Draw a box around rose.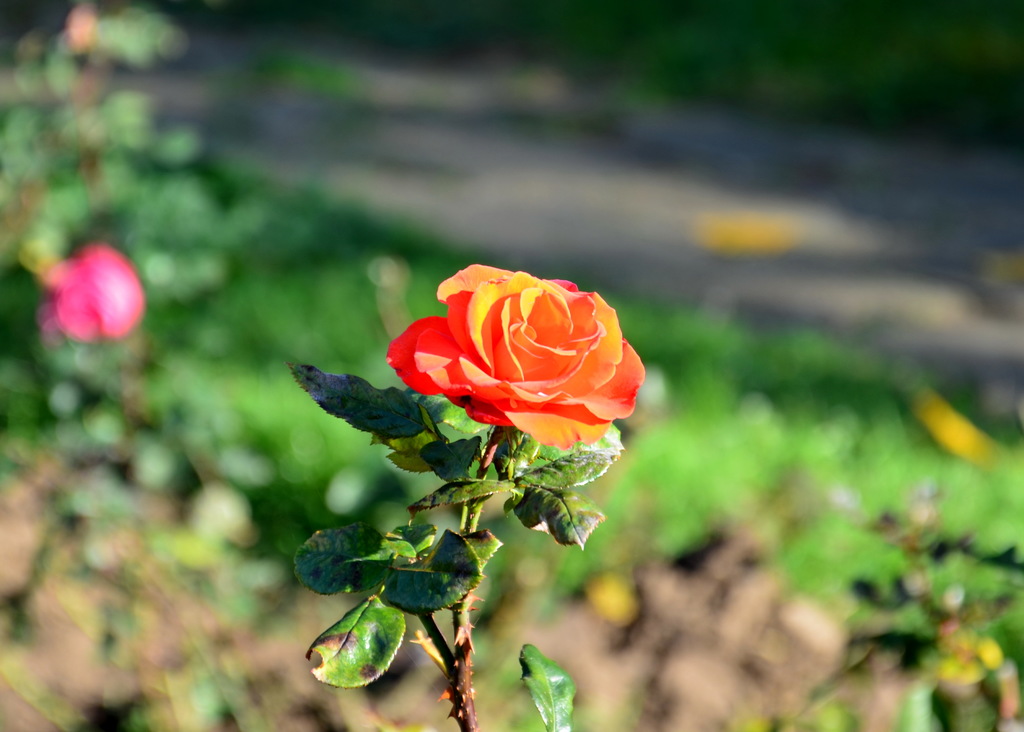
select_region(381, 261, 646, 451).
